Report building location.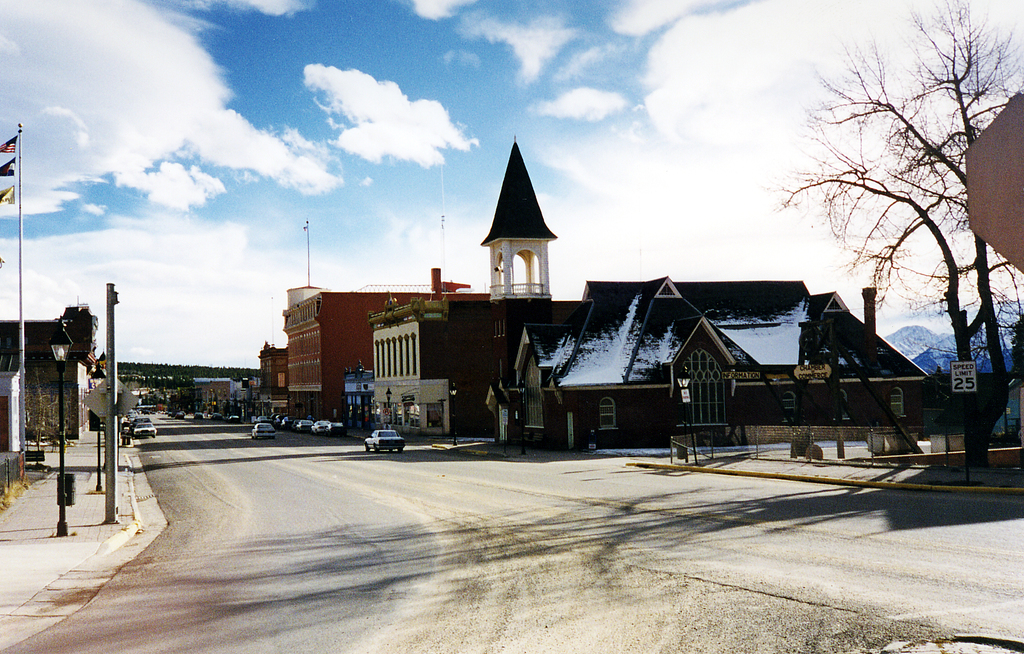
Report: 196, 379, 245, 411.
